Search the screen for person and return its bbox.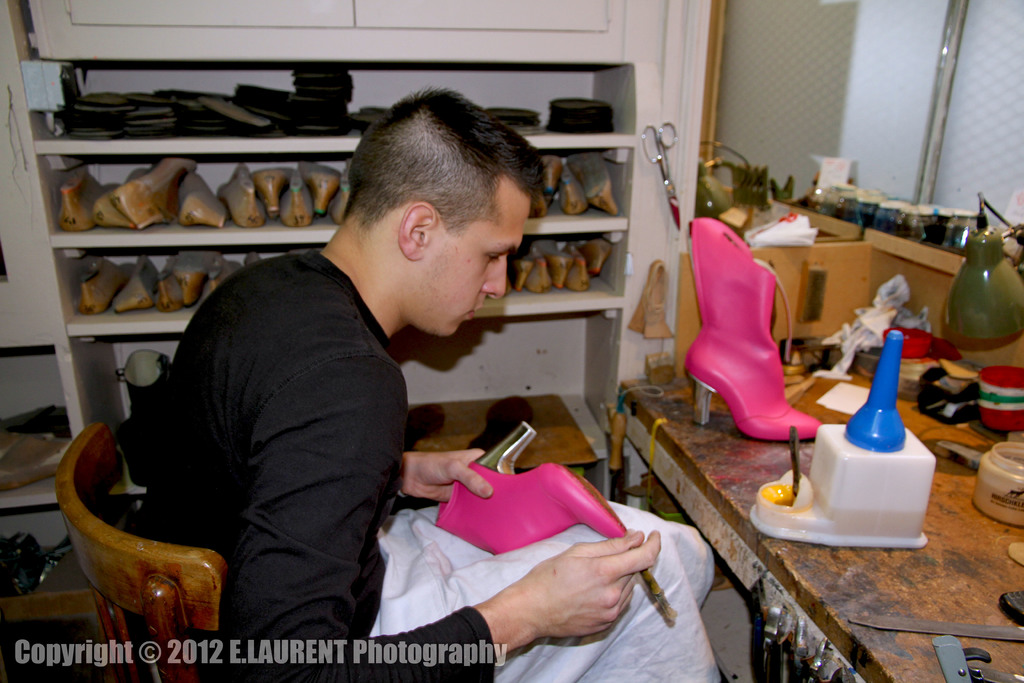
Found: pyautogui.locateOnScreen(143, 83, 716, 682).
